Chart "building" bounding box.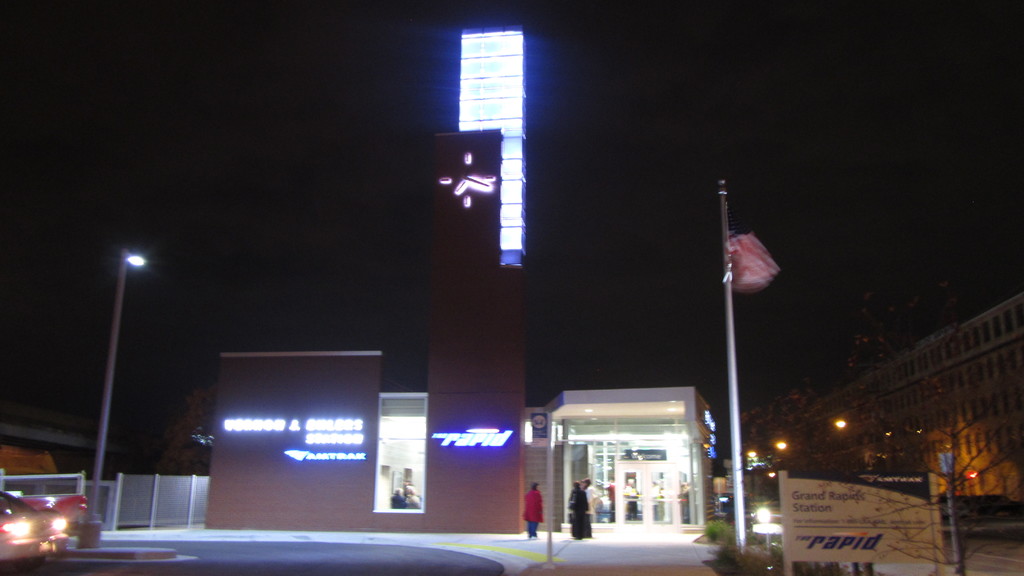
Charted: (left=824, top=294, right=1023, bottom=509).
